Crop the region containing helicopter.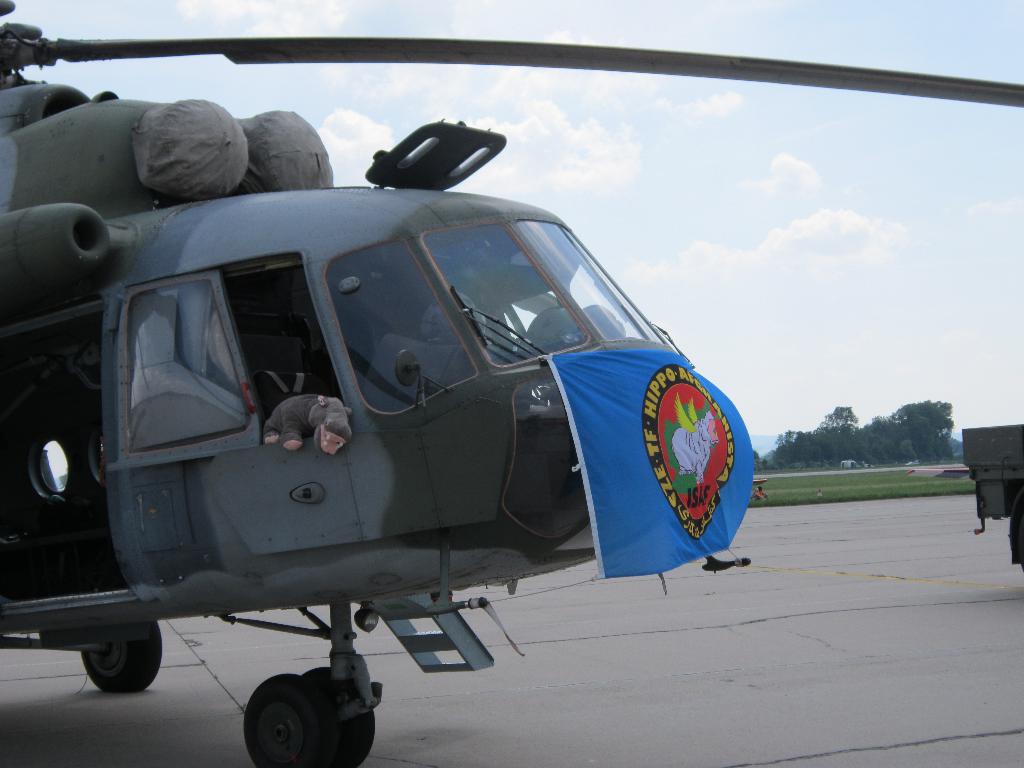
Crop region: crop(0, 46, 853, 691).
